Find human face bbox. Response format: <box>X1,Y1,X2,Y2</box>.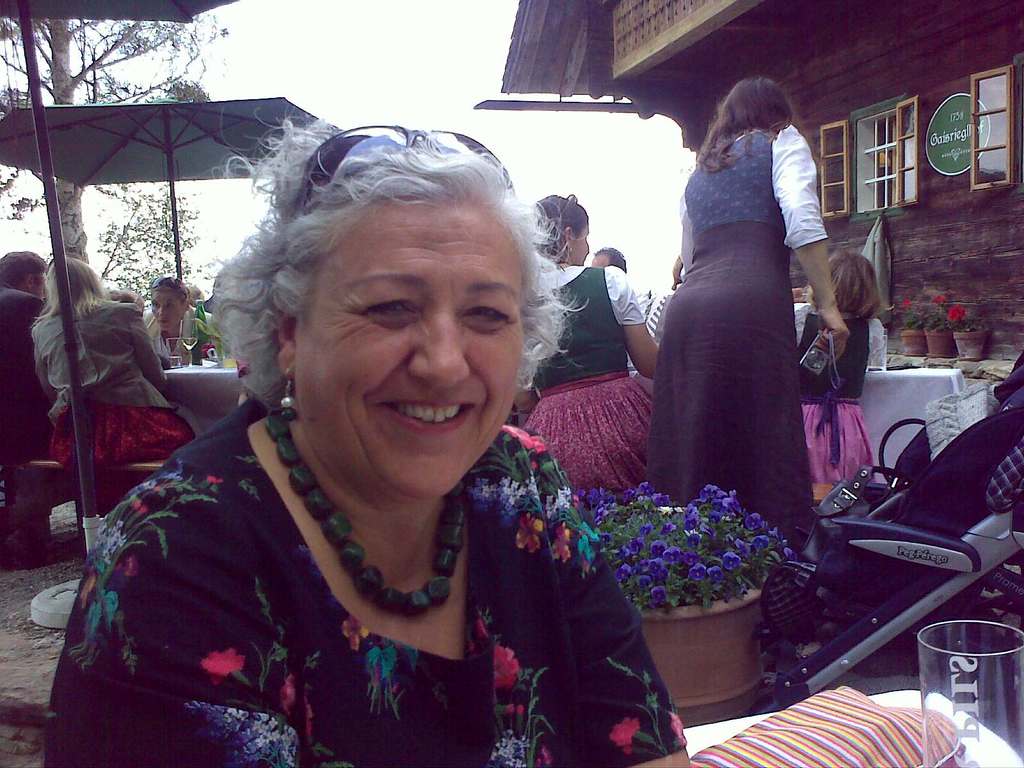
<box>149,285,186,331</box>.
